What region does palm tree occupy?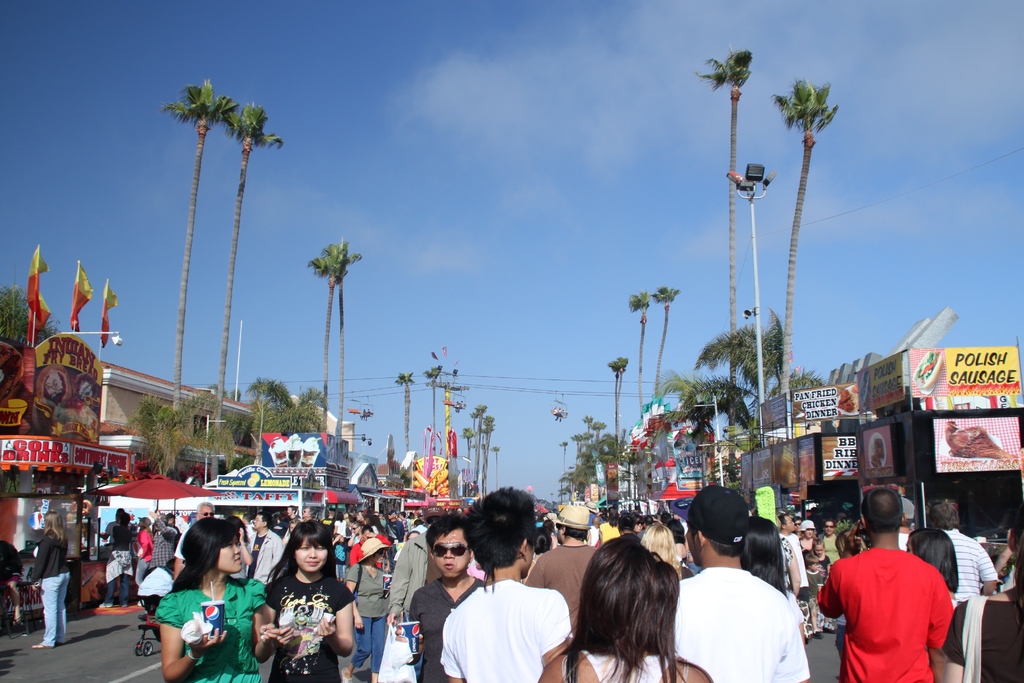
701:45:750:419.
